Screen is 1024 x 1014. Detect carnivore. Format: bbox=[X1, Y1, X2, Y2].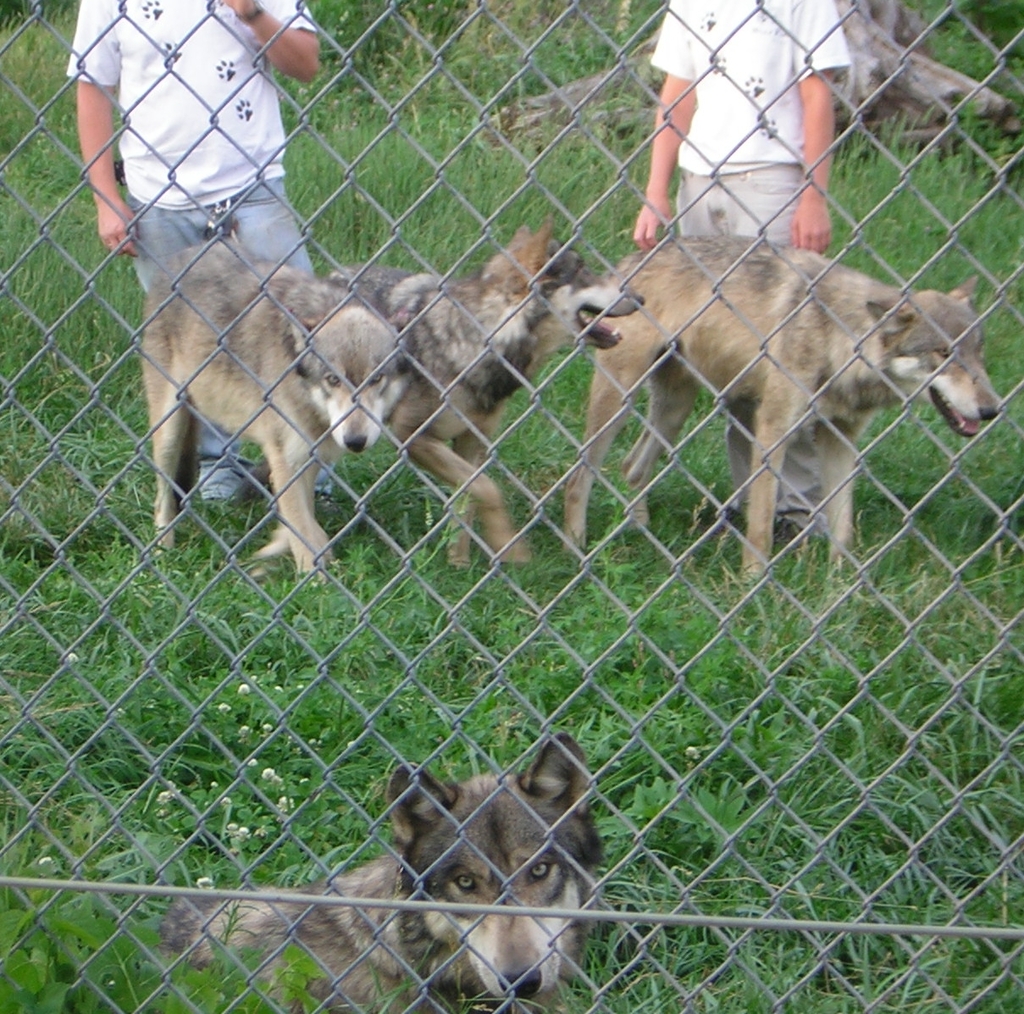
bbox=[318, 207, 643, 568].
